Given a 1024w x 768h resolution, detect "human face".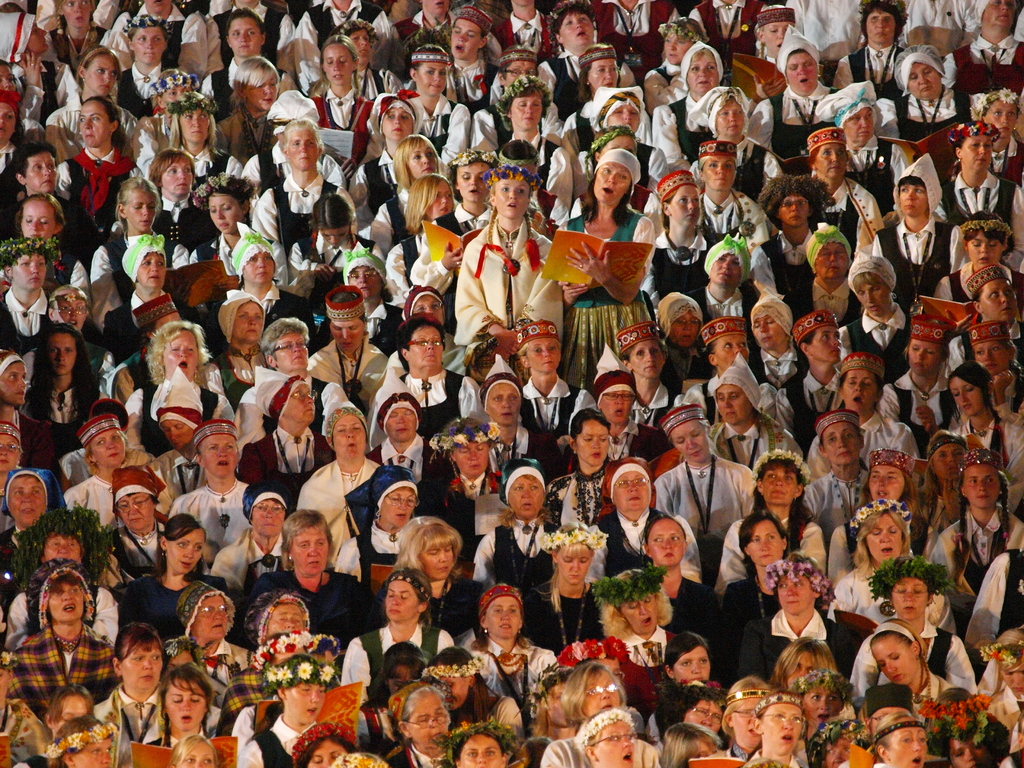
x1=293, y1=532, x2=326, y2=572.
